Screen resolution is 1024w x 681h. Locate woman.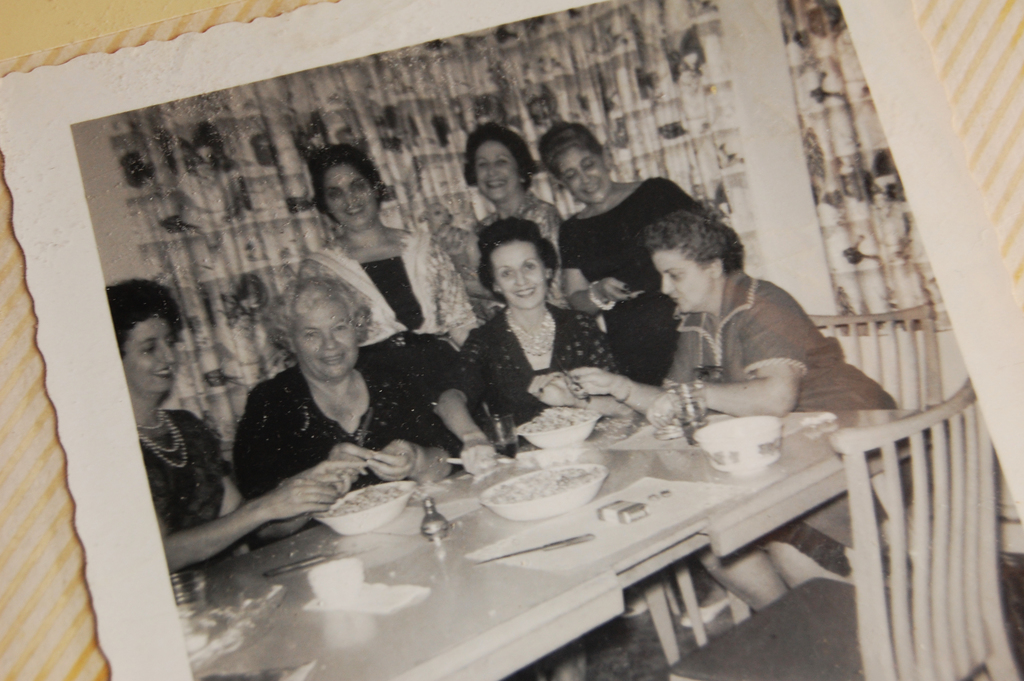
294, 145, 472, 334.
